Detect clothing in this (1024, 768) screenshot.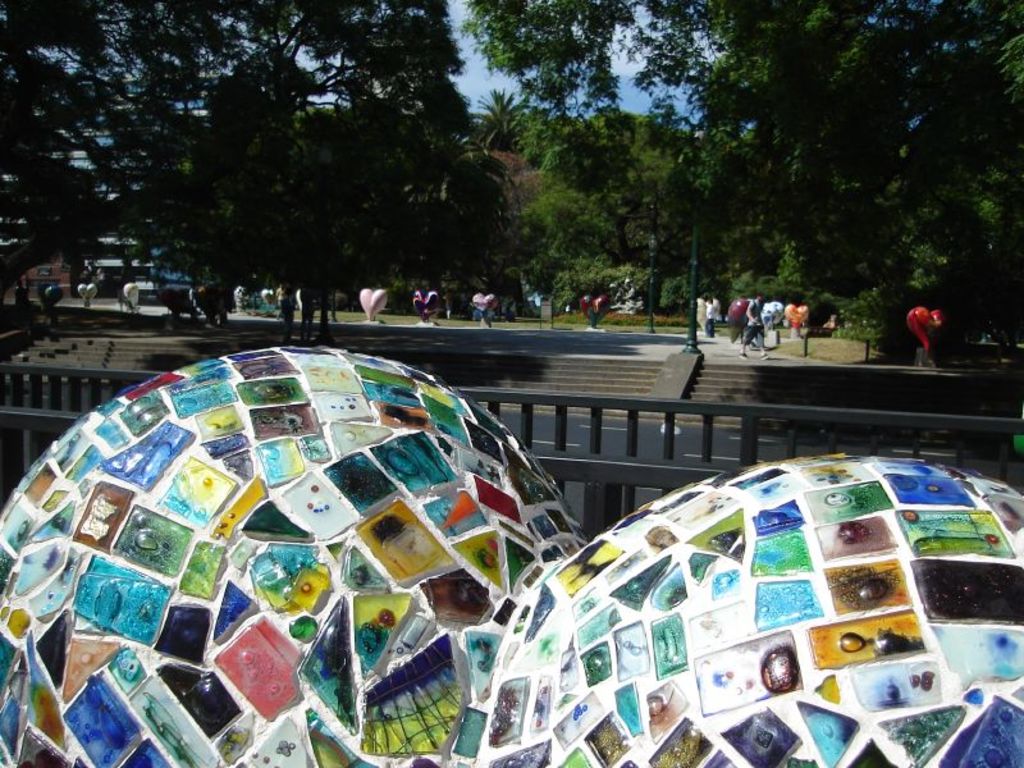
Detection: 742:298:767:346.
